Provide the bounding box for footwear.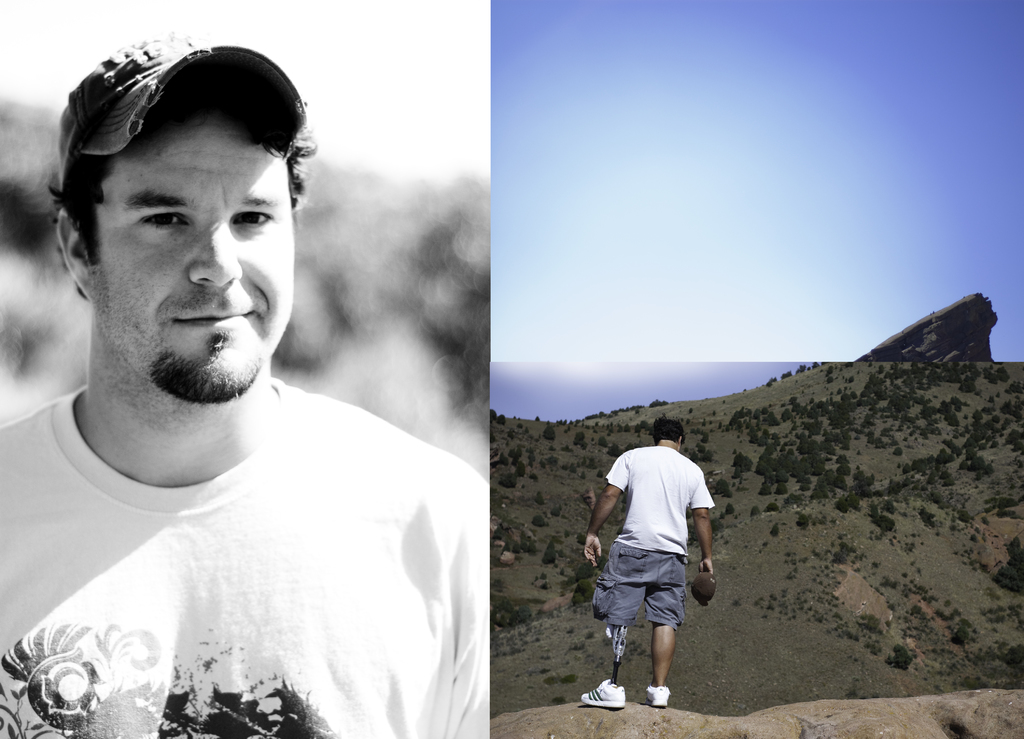
region(572, 674, 631, 711).
